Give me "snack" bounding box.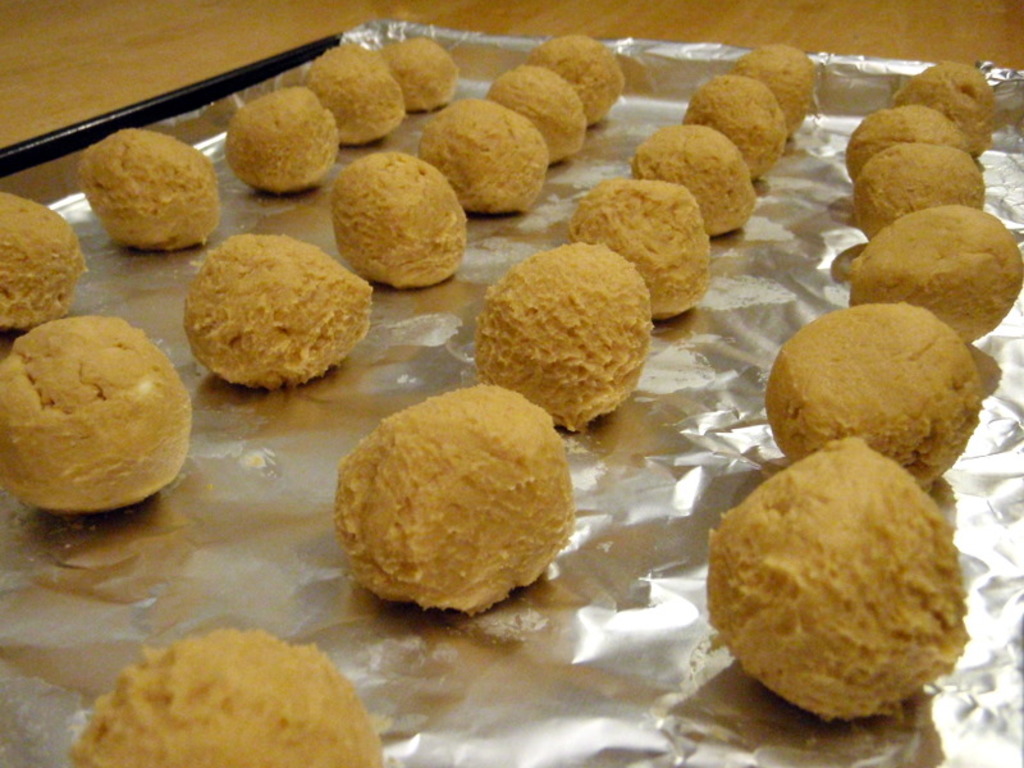
[323,157,462,284].
